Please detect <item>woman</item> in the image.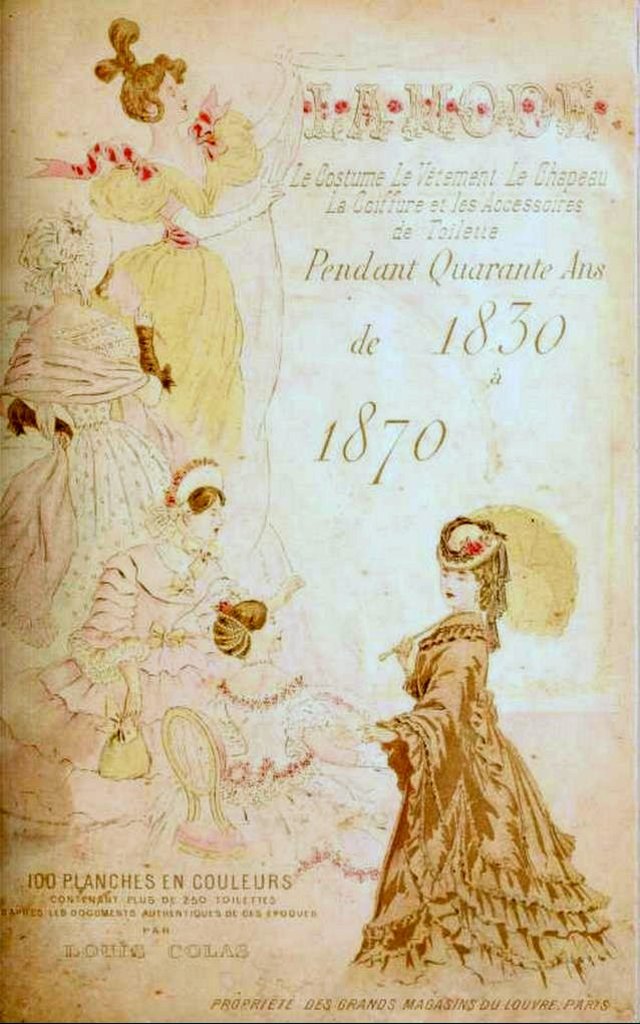
{"left": 204, "top": 600, "right": 389, "bottom": 883}.
